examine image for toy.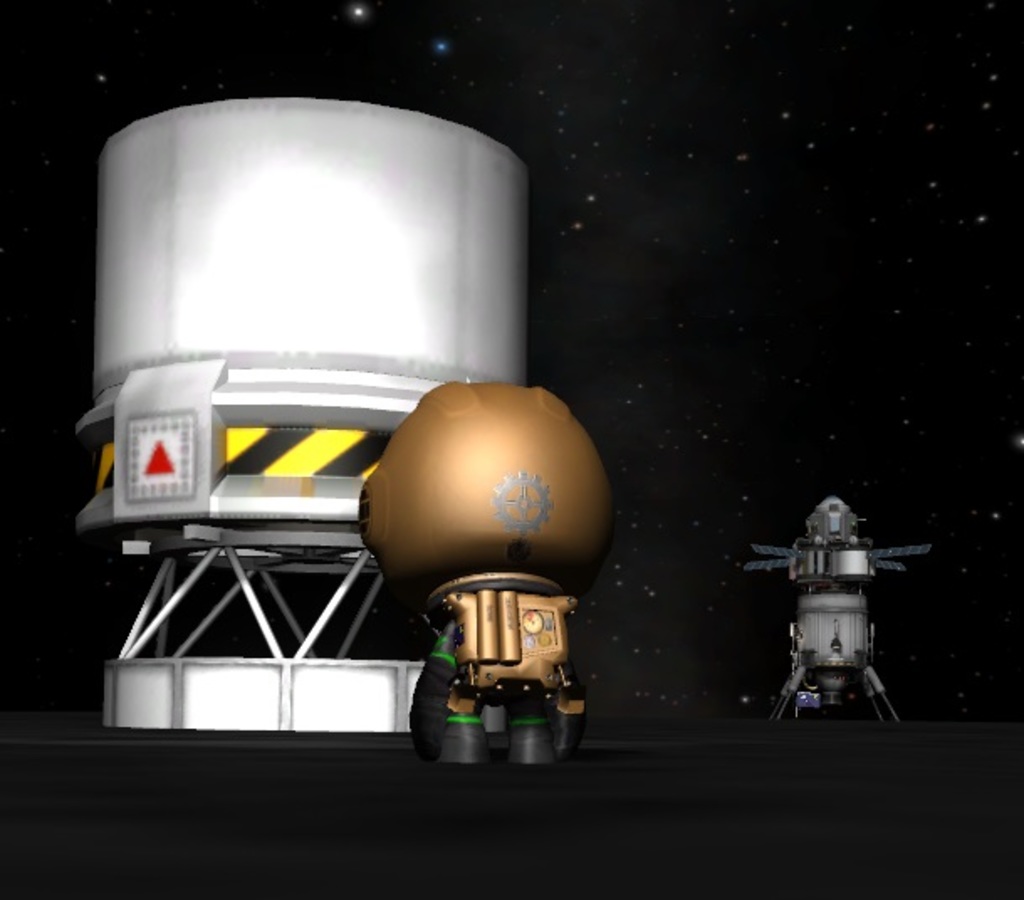
Examination result: (81, 102, 532, 735).
